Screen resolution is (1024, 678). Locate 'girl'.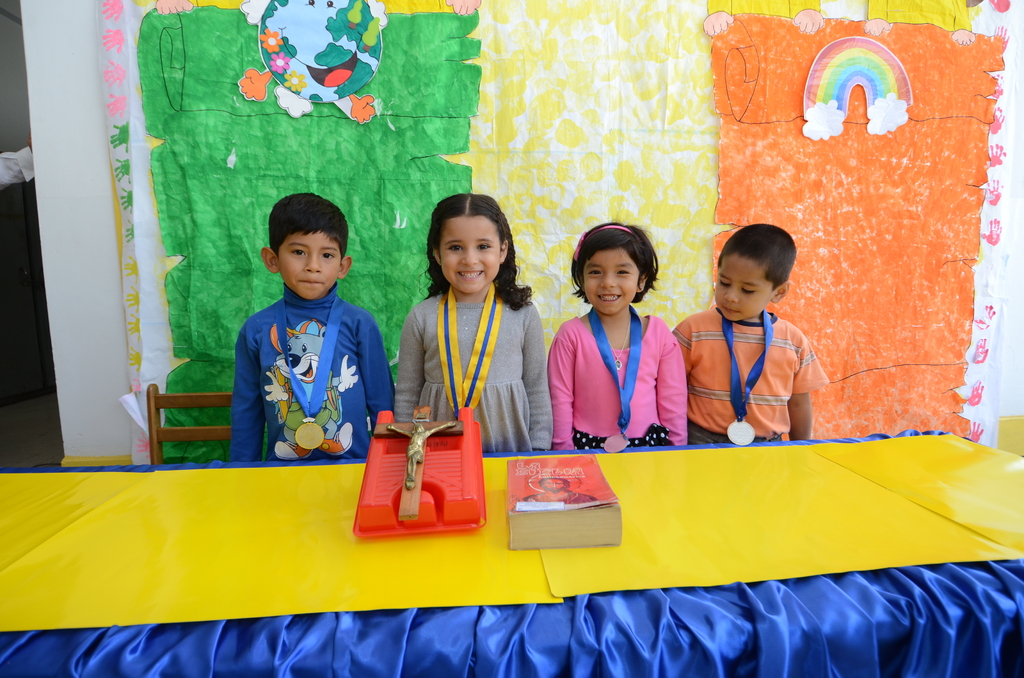
[545, 219, 687, 451].
